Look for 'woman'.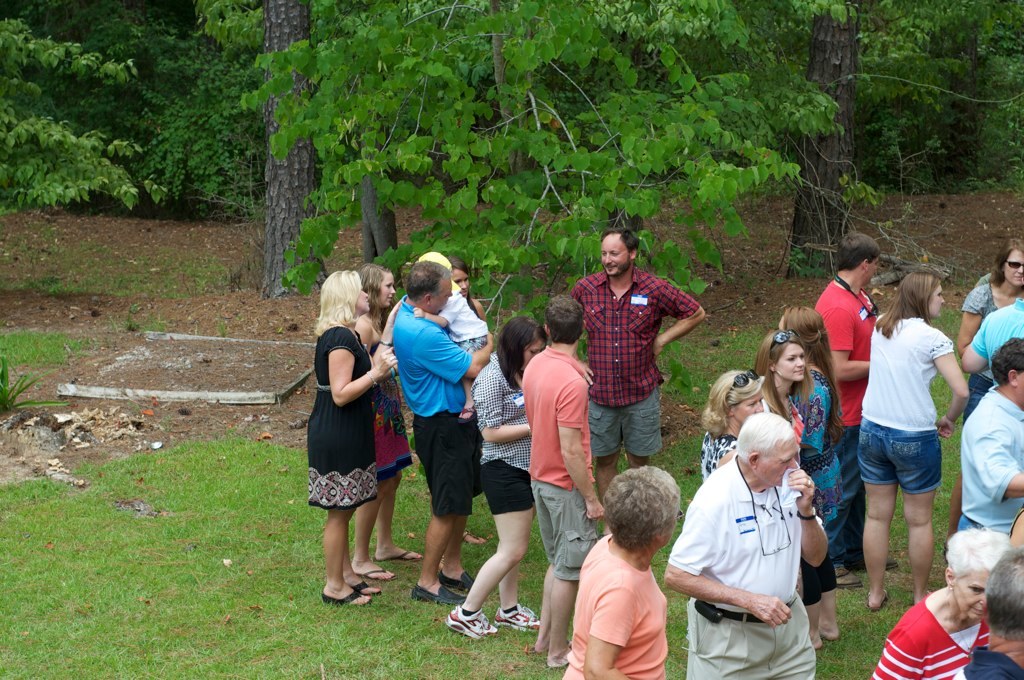
Found: {"left": 759, "top": 326, "right": 812, "bottom": 445}.
